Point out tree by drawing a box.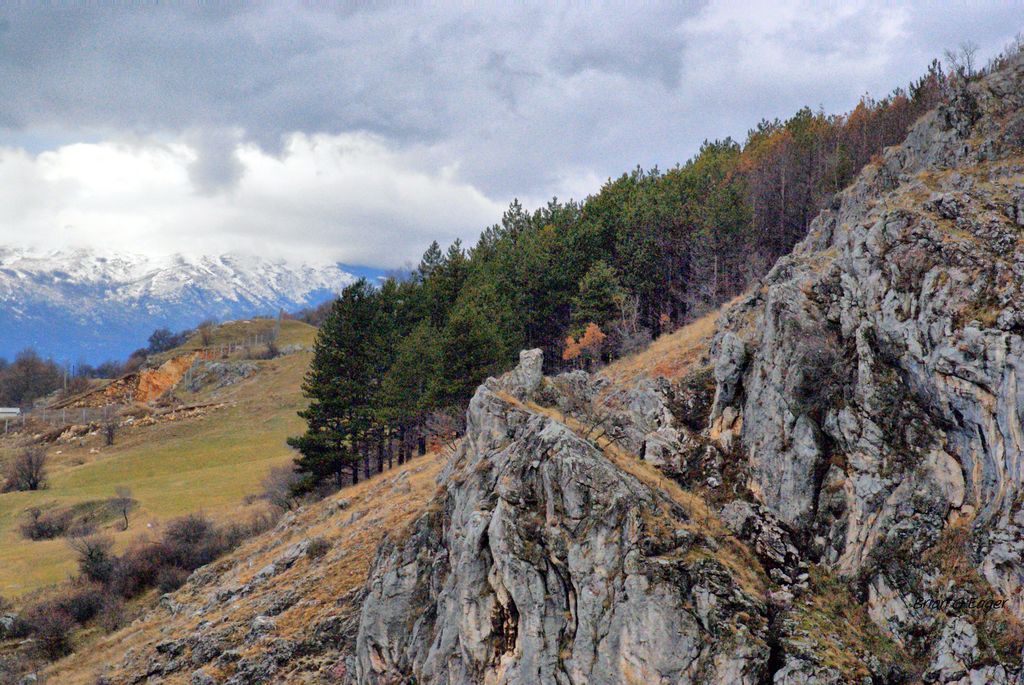
rect(401, 240, 442, 329).
